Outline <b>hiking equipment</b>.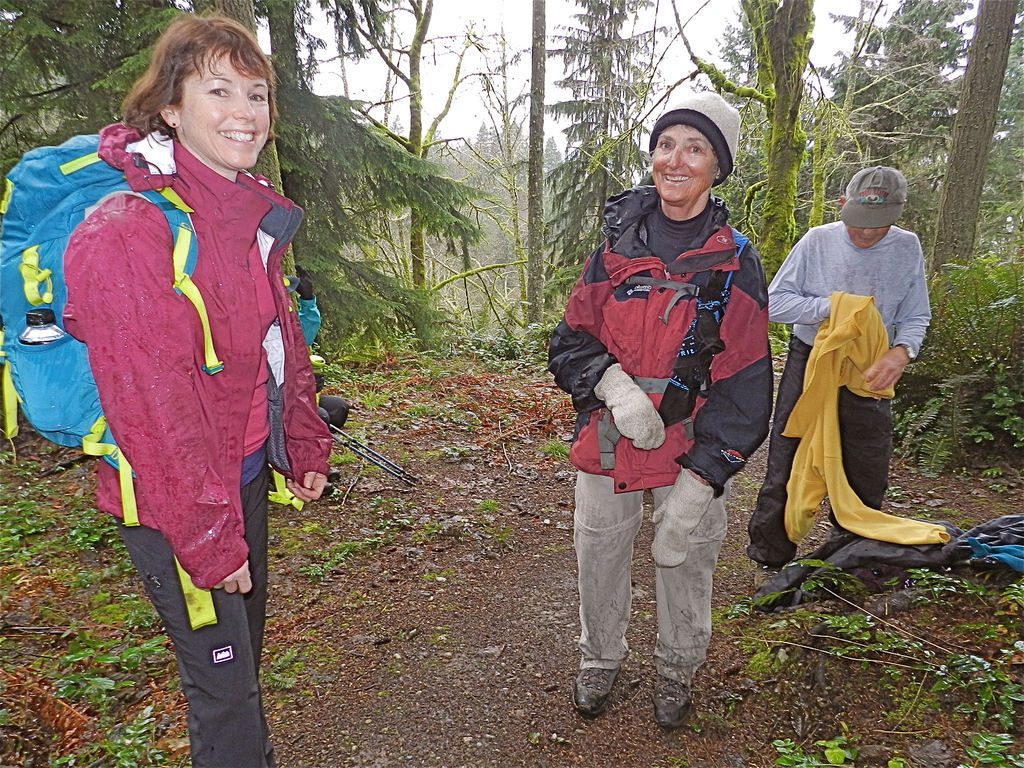
Outline: select_region(328, 431, 407, 487).
